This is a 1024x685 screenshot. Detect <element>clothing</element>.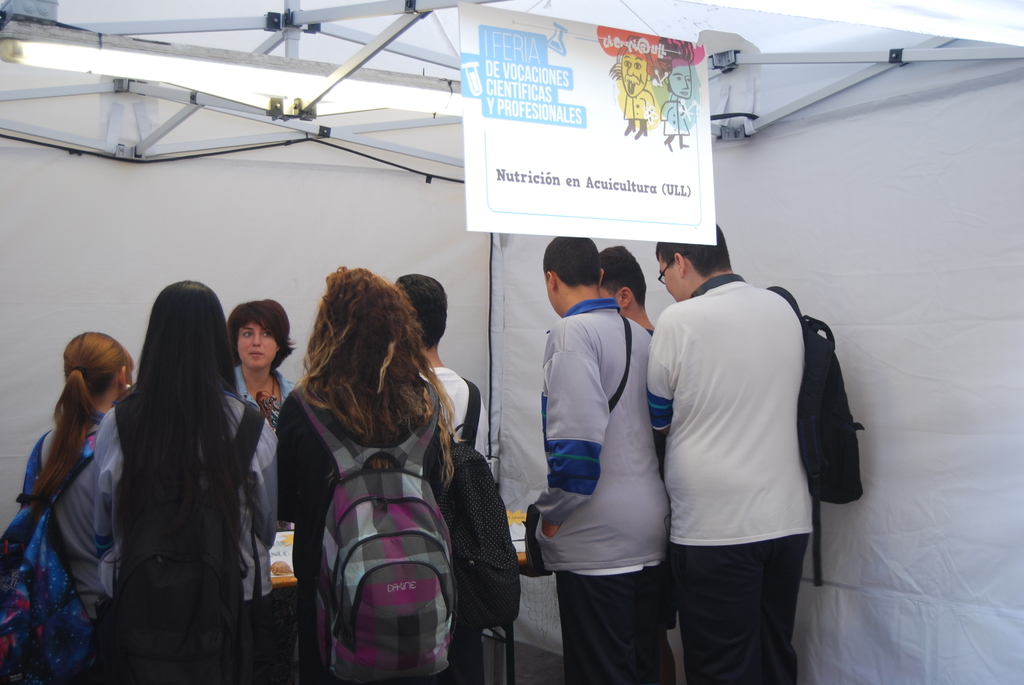
bbox(87, 390, 281, 684).
